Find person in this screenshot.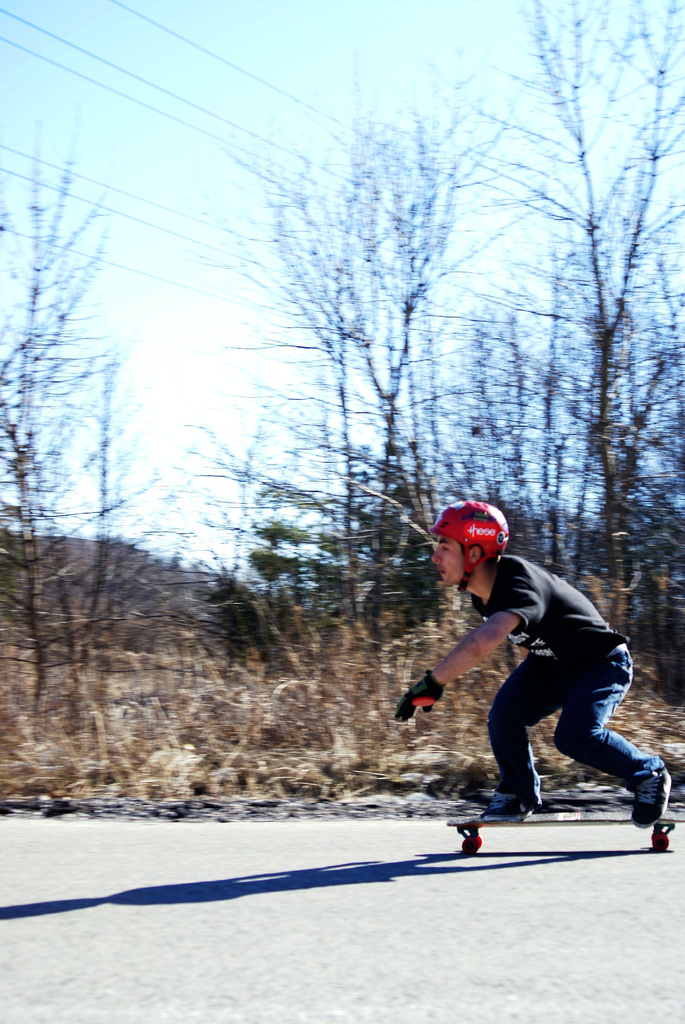
The bounding box for person is crop(392, 495, 672, 829).
